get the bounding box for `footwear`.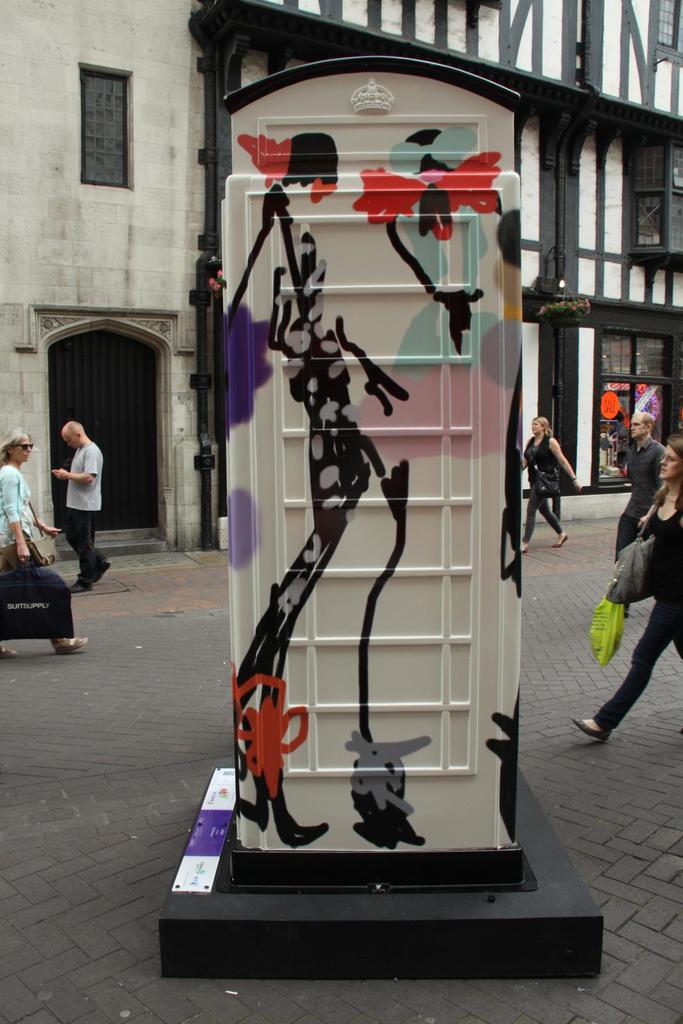
[left=519, top=532, right=528, bottom=560].
